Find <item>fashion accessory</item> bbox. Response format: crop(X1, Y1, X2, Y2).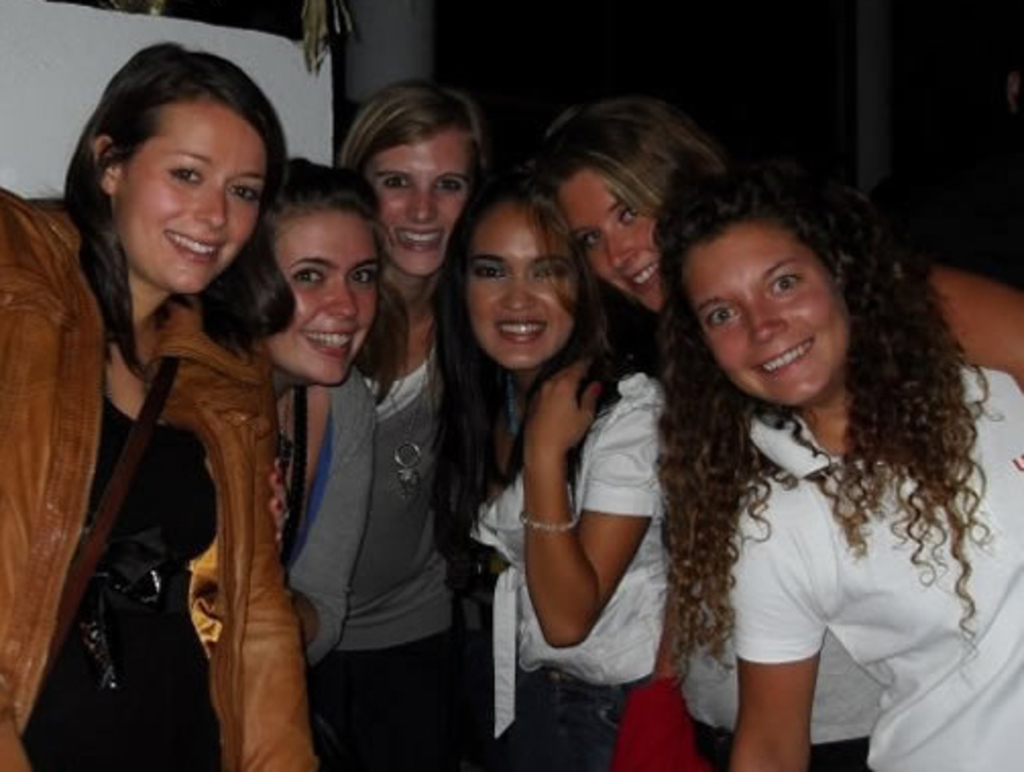
crop(525, 513, 578, 530).
